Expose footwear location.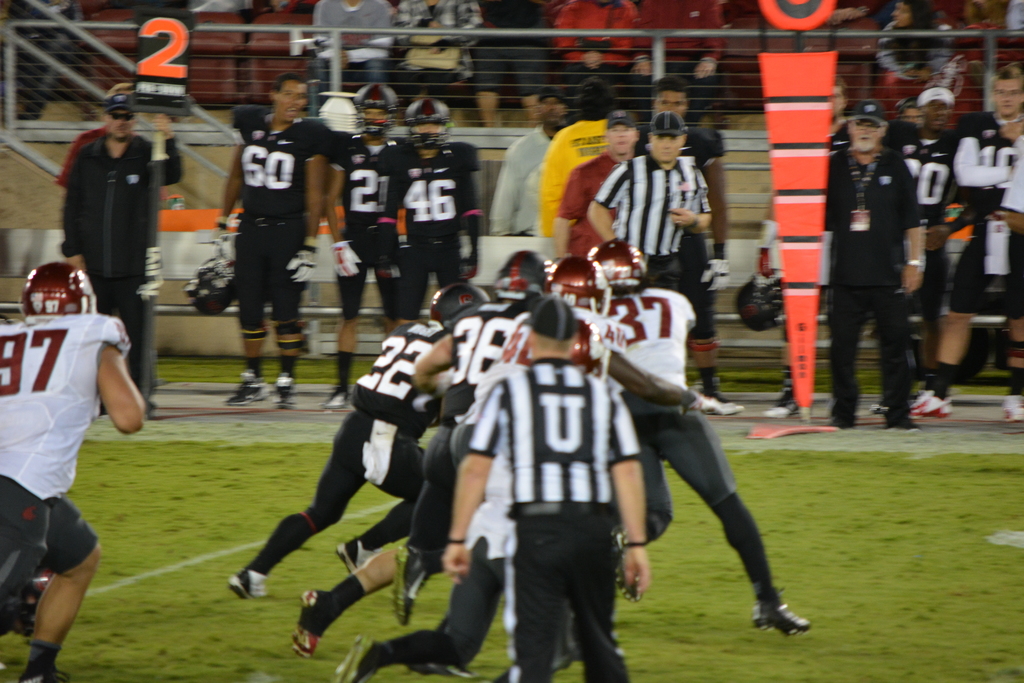
Exposed at 908 384 954 419.
